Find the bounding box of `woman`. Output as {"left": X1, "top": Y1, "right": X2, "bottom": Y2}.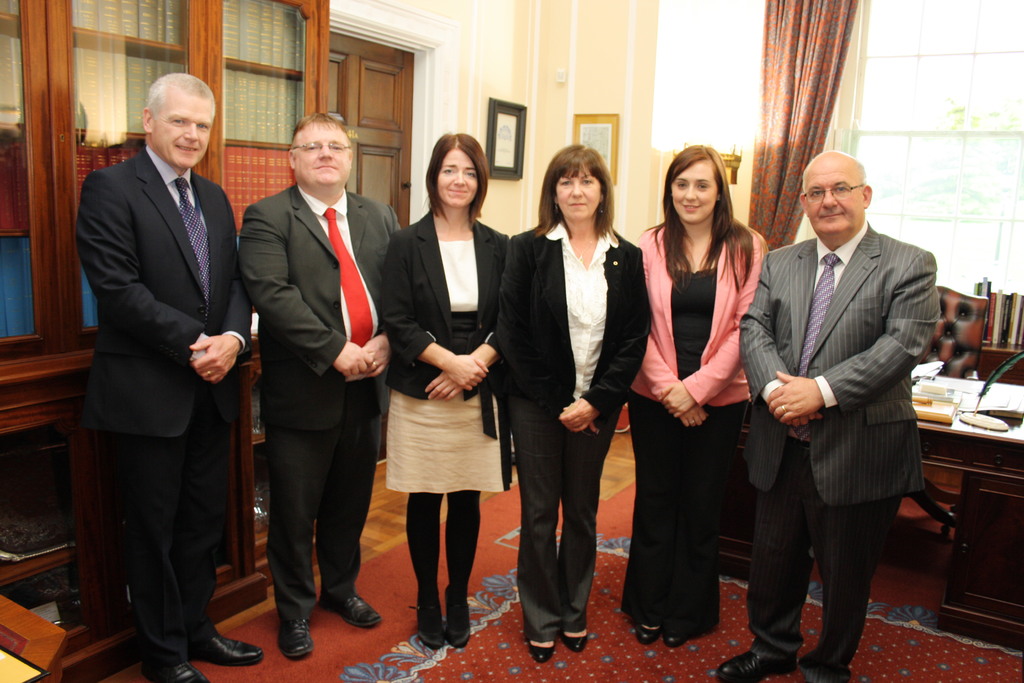
{"left": 377, "top": 142, "right": 505, "bottom": 662}.
